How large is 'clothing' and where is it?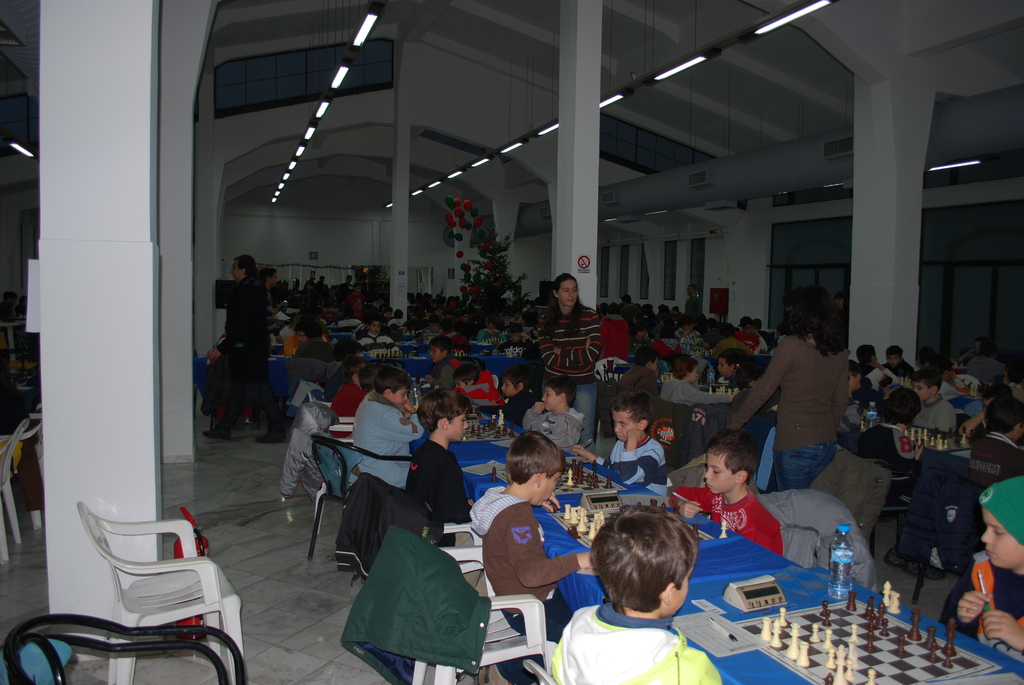
Bounding box: Rect(591, 439, 662, 487).
